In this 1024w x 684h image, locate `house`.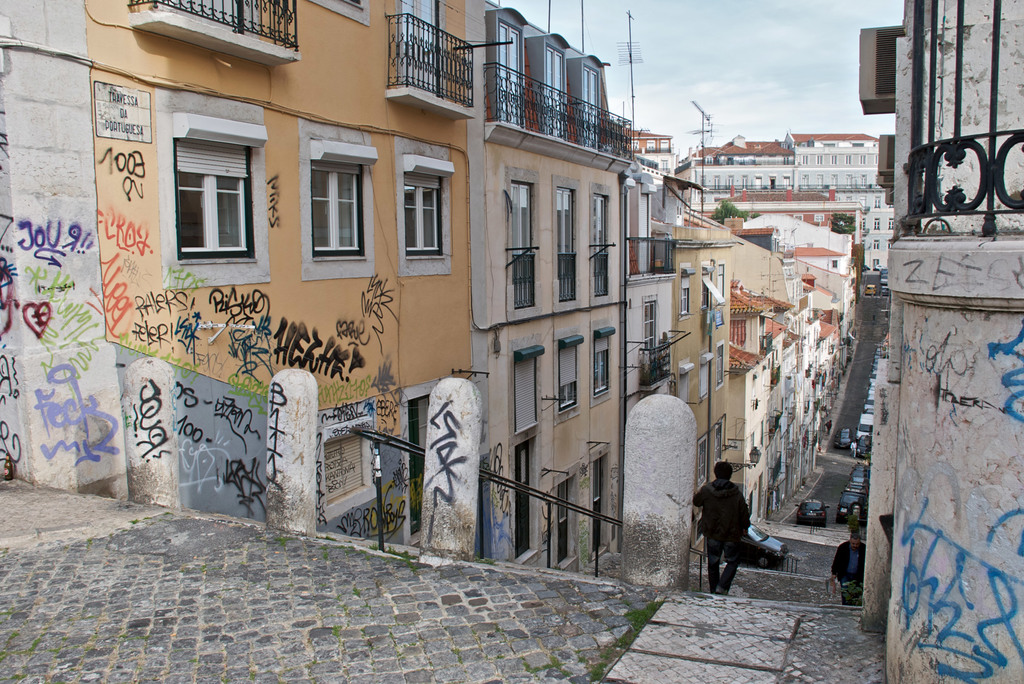
Bounding box: Rect(92, 0, 492, 569).
